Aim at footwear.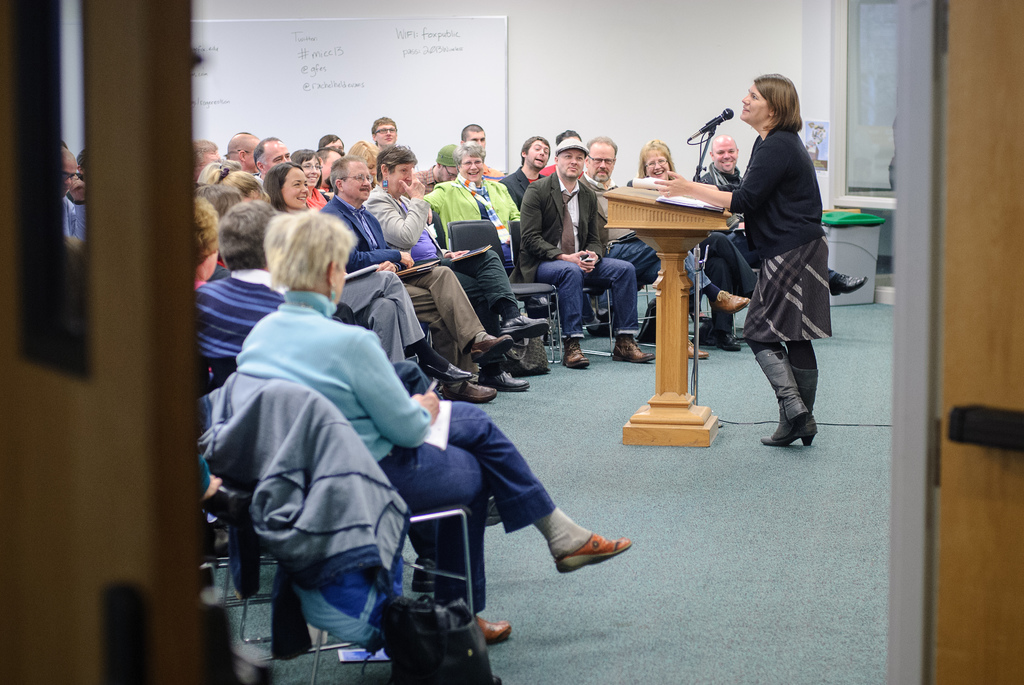
Aimed at bbox=[468, 613, 505, 645].
